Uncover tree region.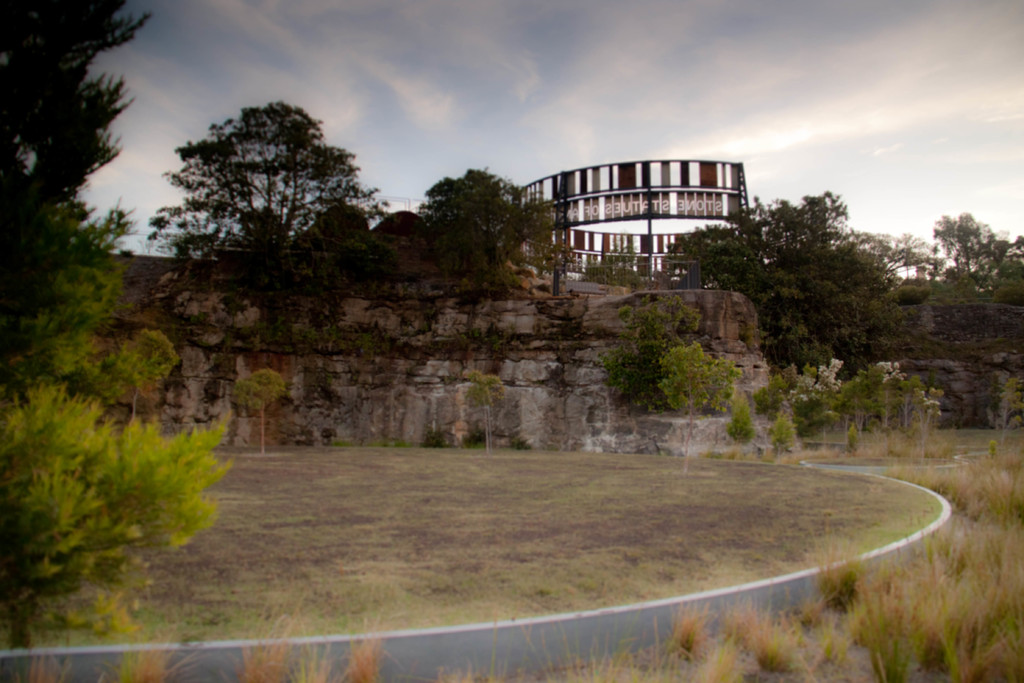
Uncovered: (x1=698, y1=185, x2=913, y2=379).
